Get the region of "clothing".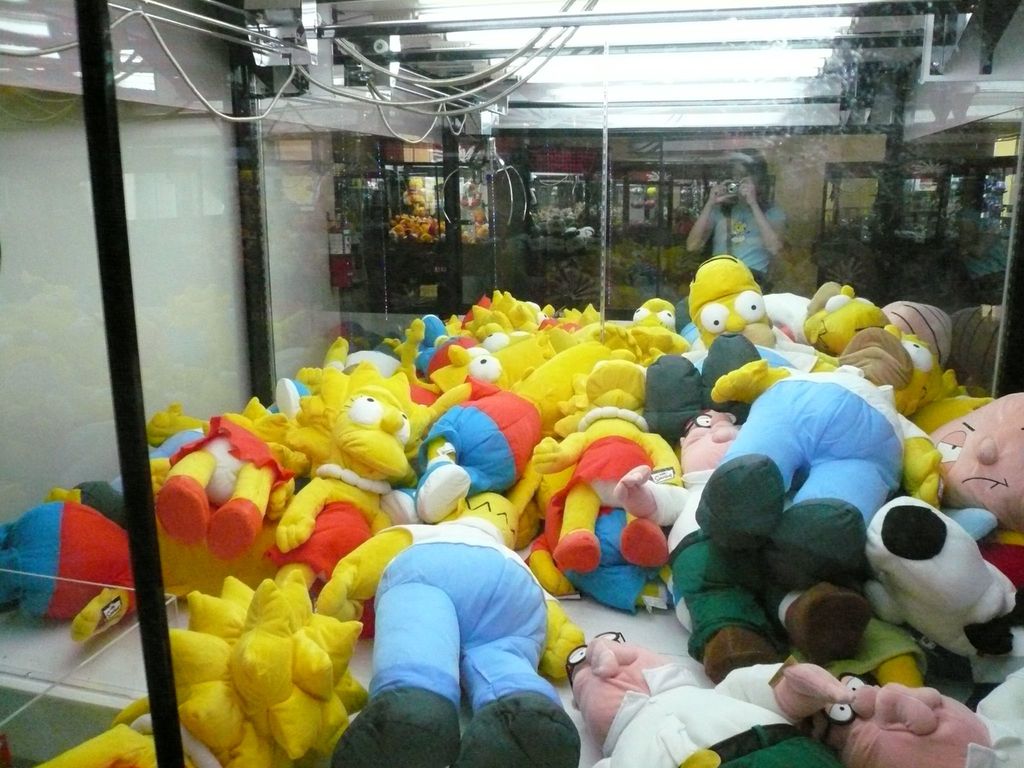
588:657:849:767.
